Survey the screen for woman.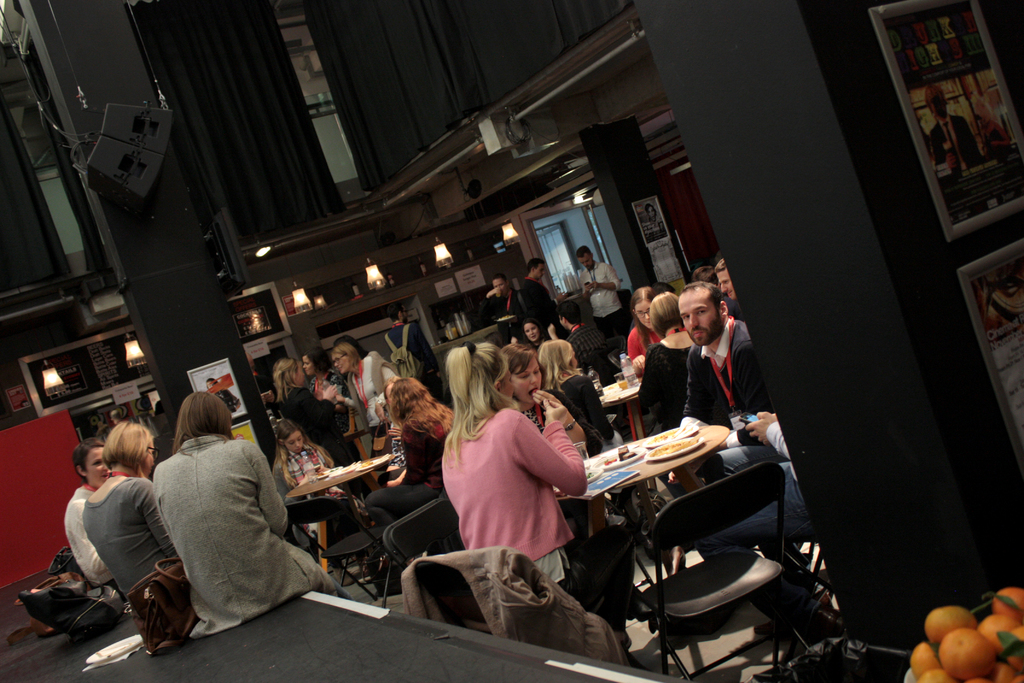
Survey found: x1=501, y1=345, x2=612, y2=468.
